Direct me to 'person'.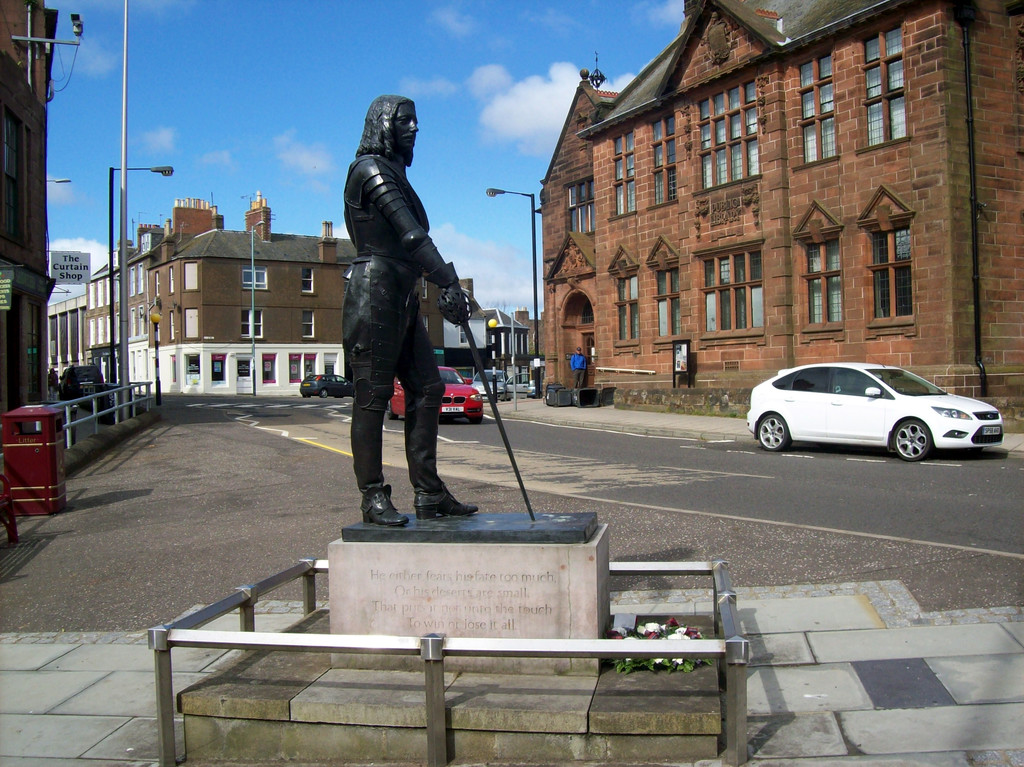
Direction: 332,90,463,540.
